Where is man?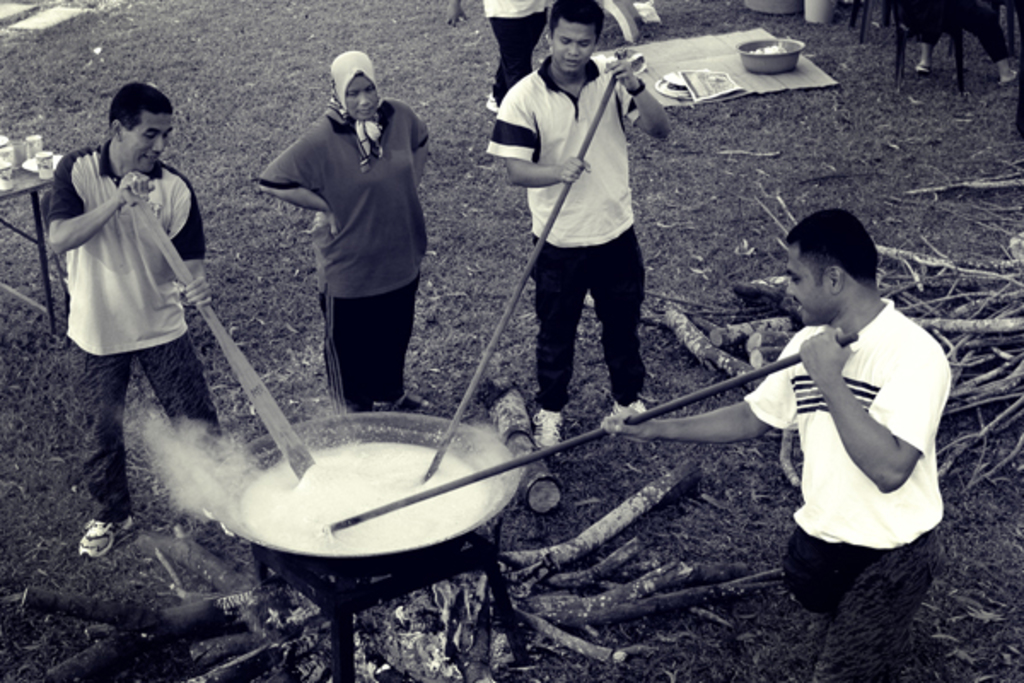
bbox=[490, 0, 662, 456].
